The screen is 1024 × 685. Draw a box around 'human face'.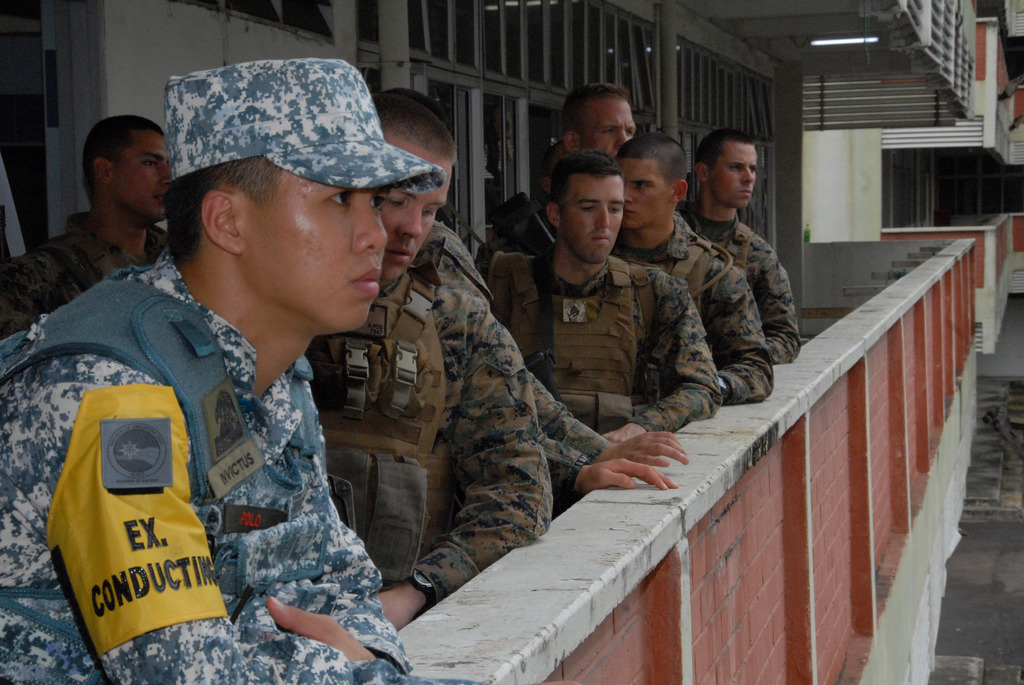
[698,141,764,210].
